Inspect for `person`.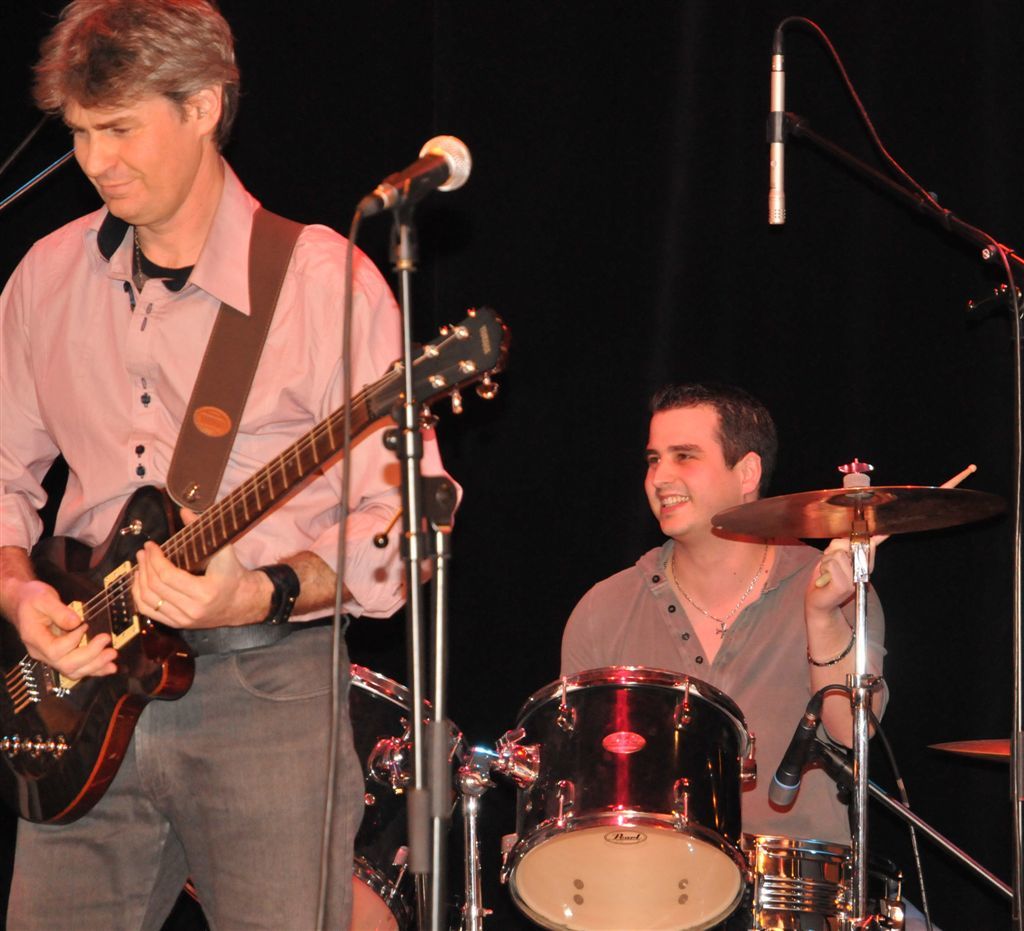
Inspection: 18,0,492,906.
